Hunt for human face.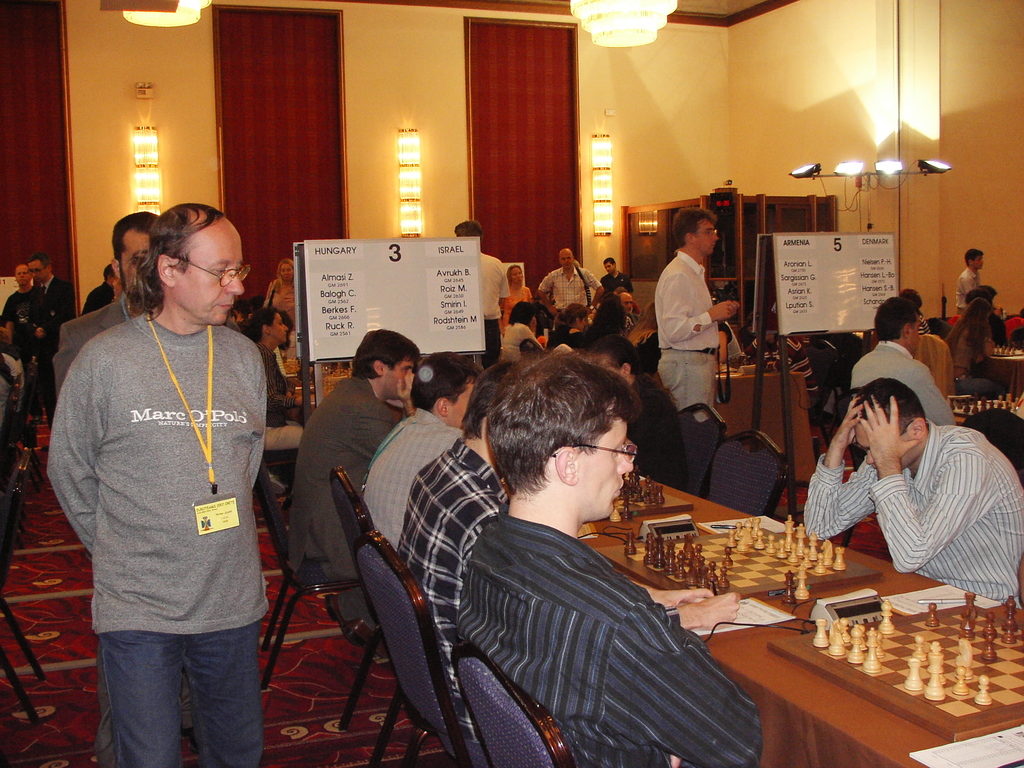
Hunted down at rect(694, 220, 719, 253).
